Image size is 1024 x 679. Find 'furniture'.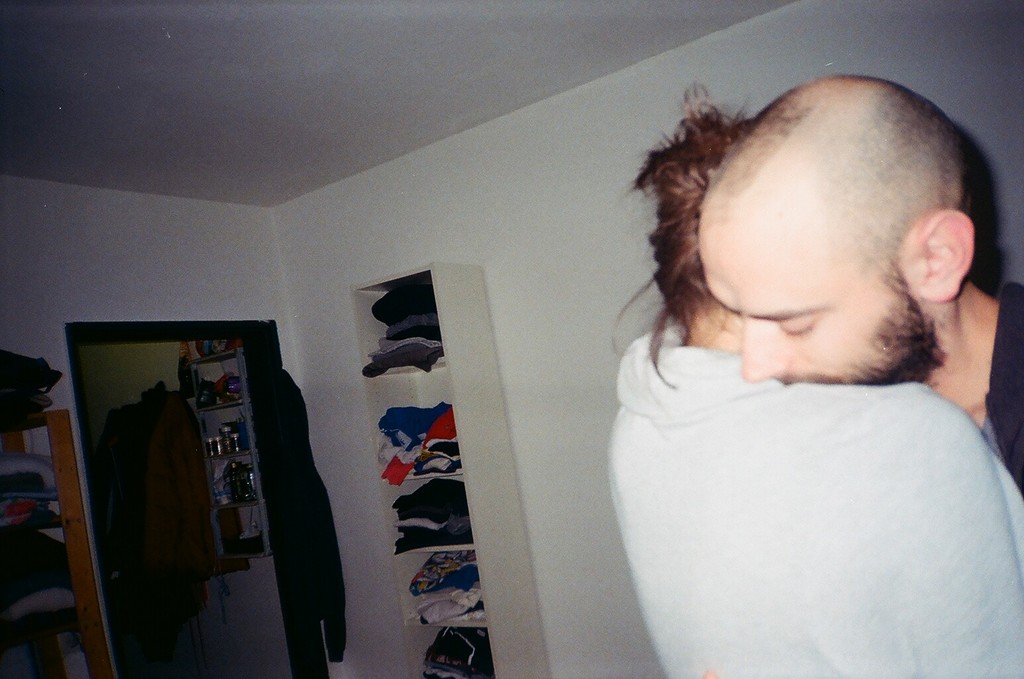
region(188, 341, 271, 562).
